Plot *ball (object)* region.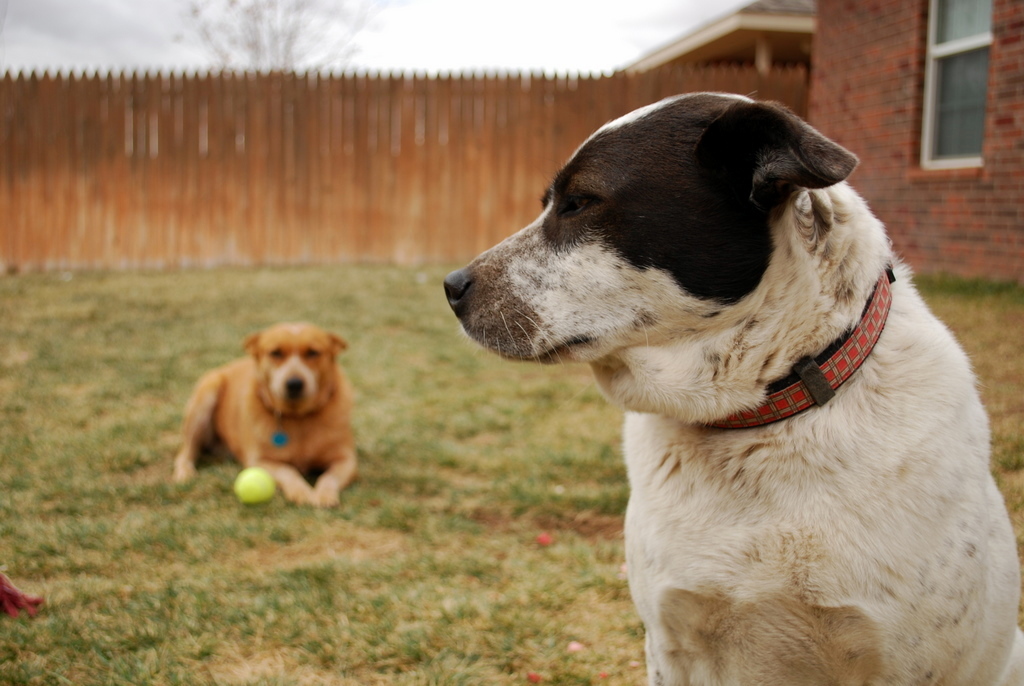
Plotted at {"x1": 235, "y1": 465, "x2": 275, "y2": 502}.
